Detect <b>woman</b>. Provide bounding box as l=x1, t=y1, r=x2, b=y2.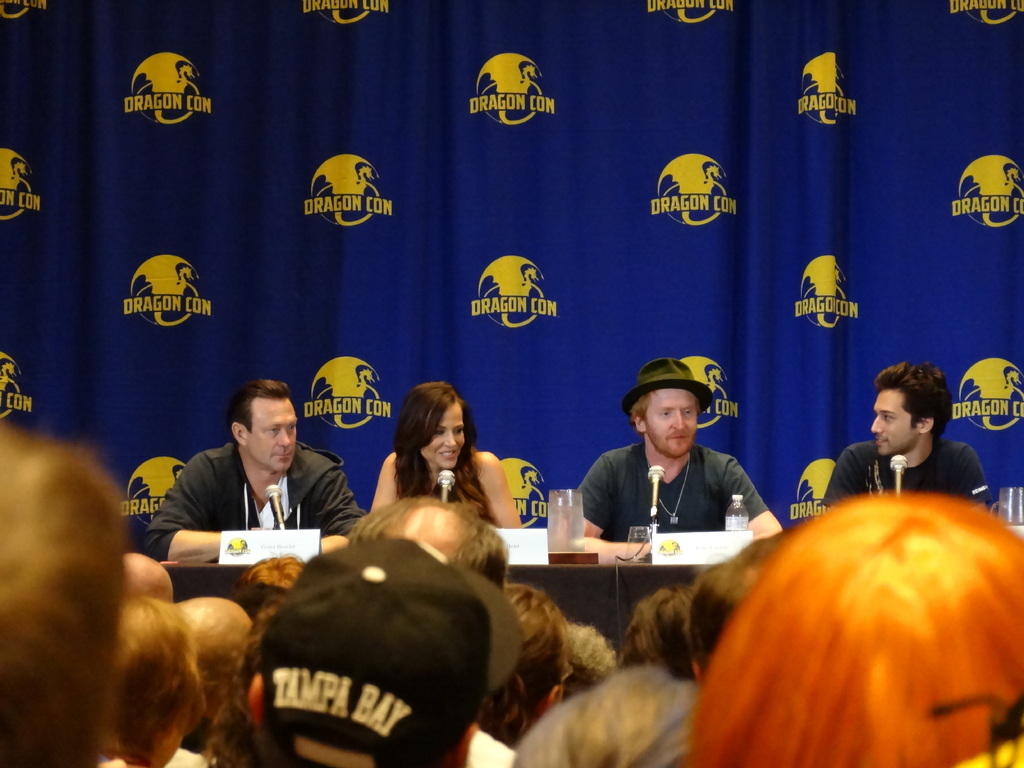
l=372, t=380, r=524, b=529.
